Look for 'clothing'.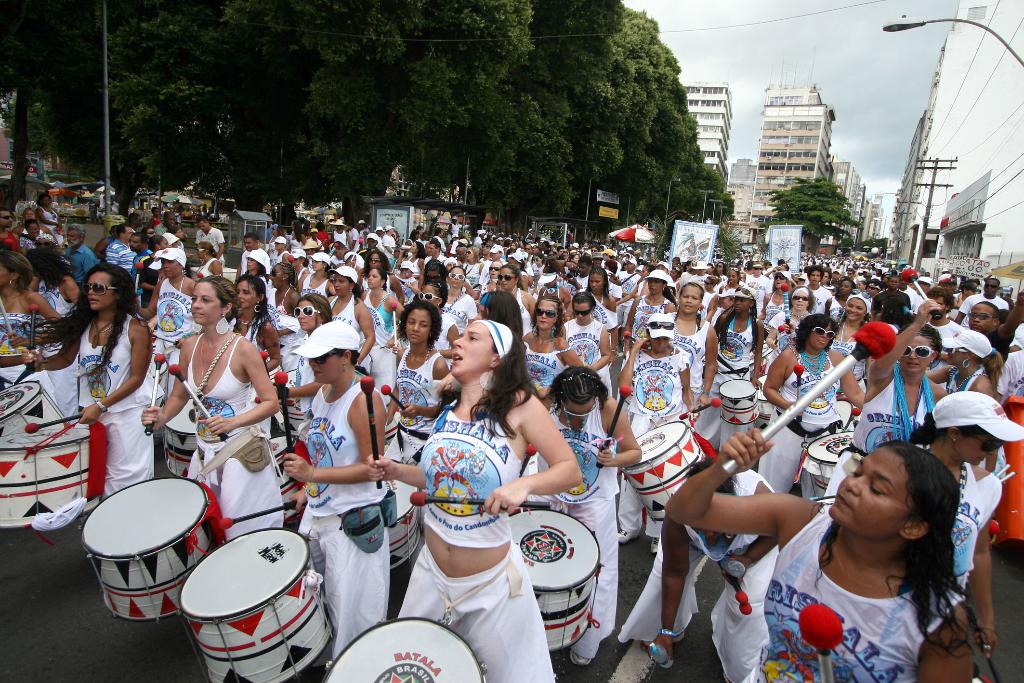
Found: (x1=150, y1=213, x2=162, y2=222).
